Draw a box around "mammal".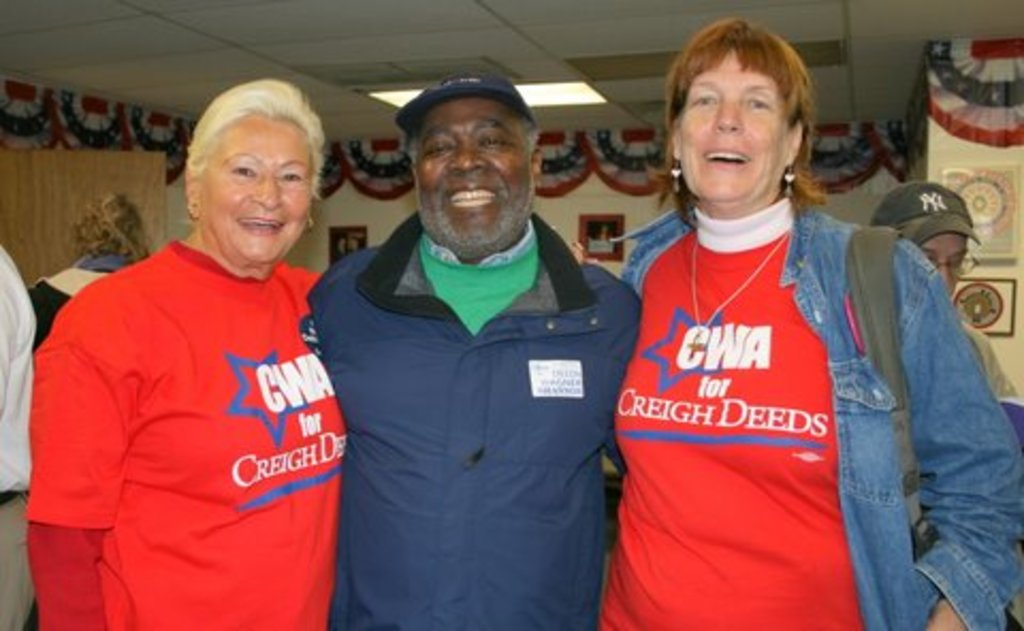
select_region(28, 188, 156, 358).
